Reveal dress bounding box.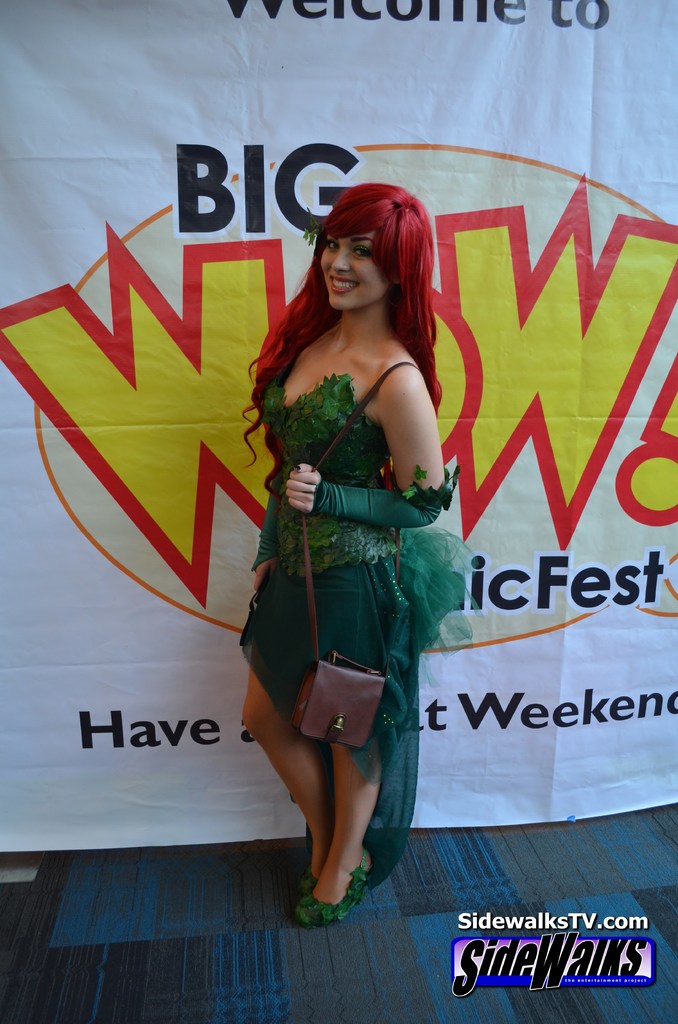
Revealed: bbox=(209, 205, 499, 830).
